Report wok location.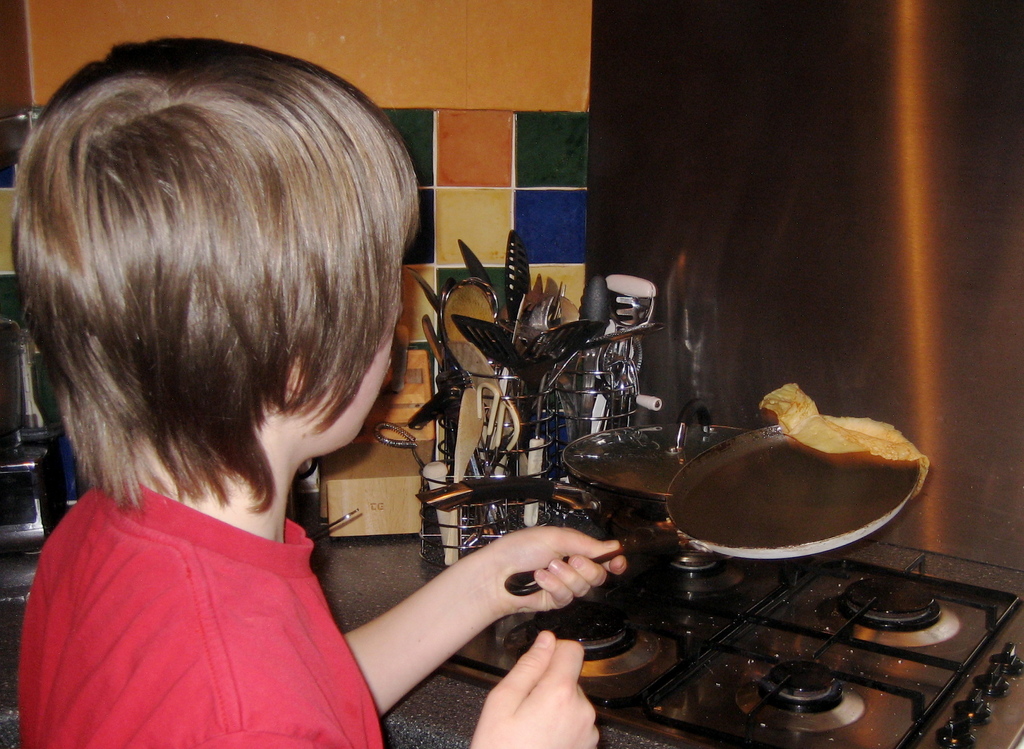
Report: 491, 396, 923, 595.
